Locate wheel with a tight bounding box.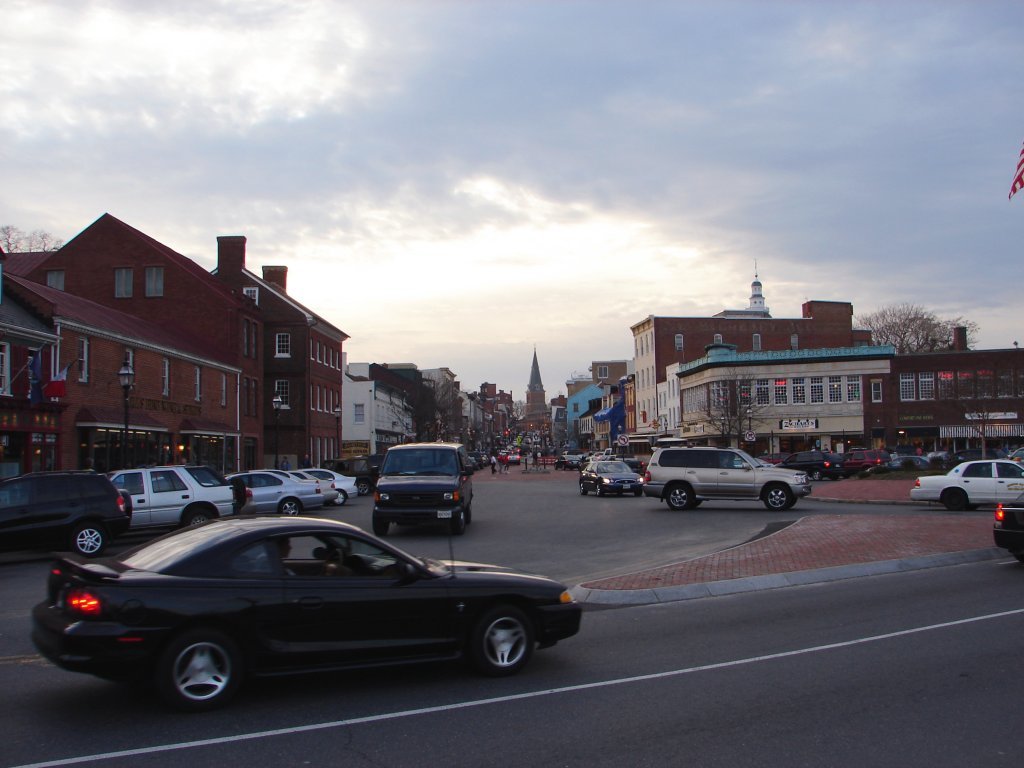
bbox(555, 465, 556, 472).
